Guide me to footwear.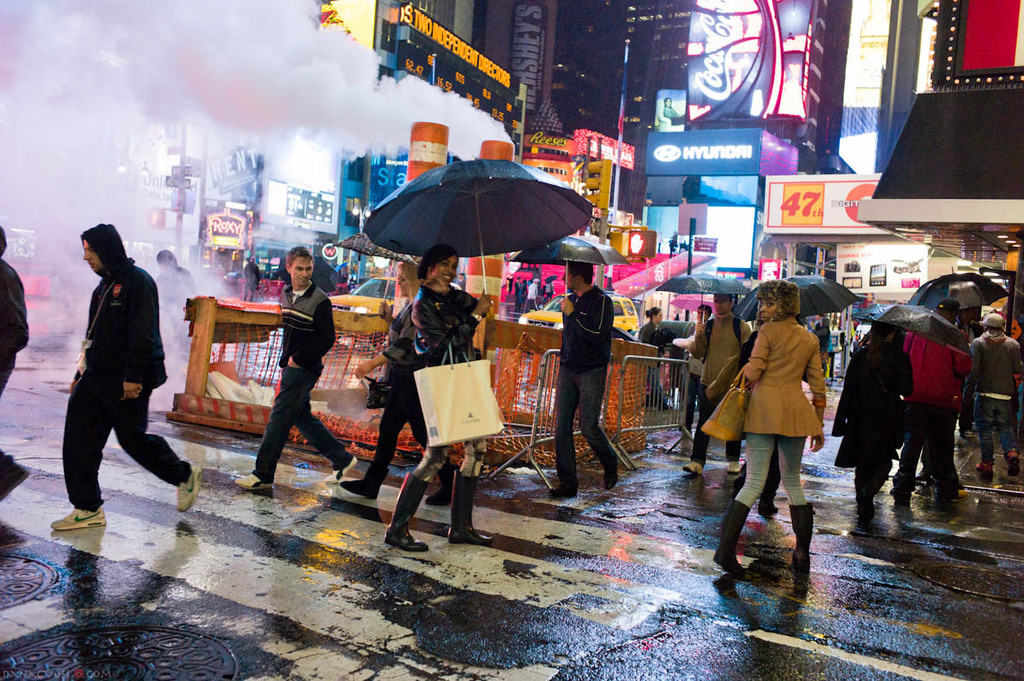
Guidance: crop(685, 463, 700, 475).
